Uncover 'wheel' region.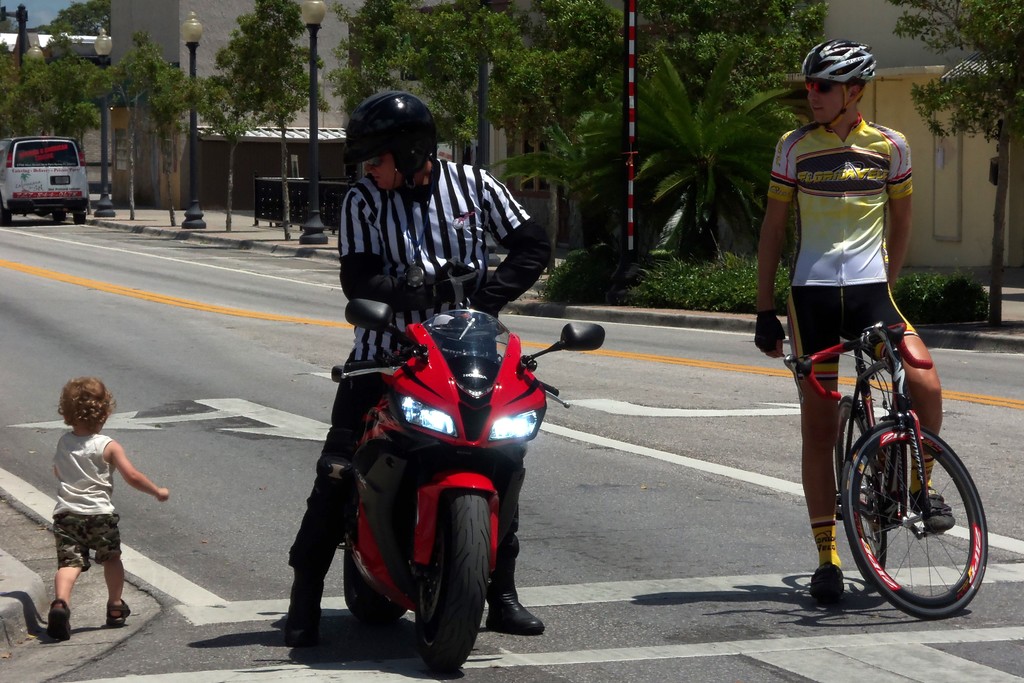
Uncovered: 833,399,898,580.
